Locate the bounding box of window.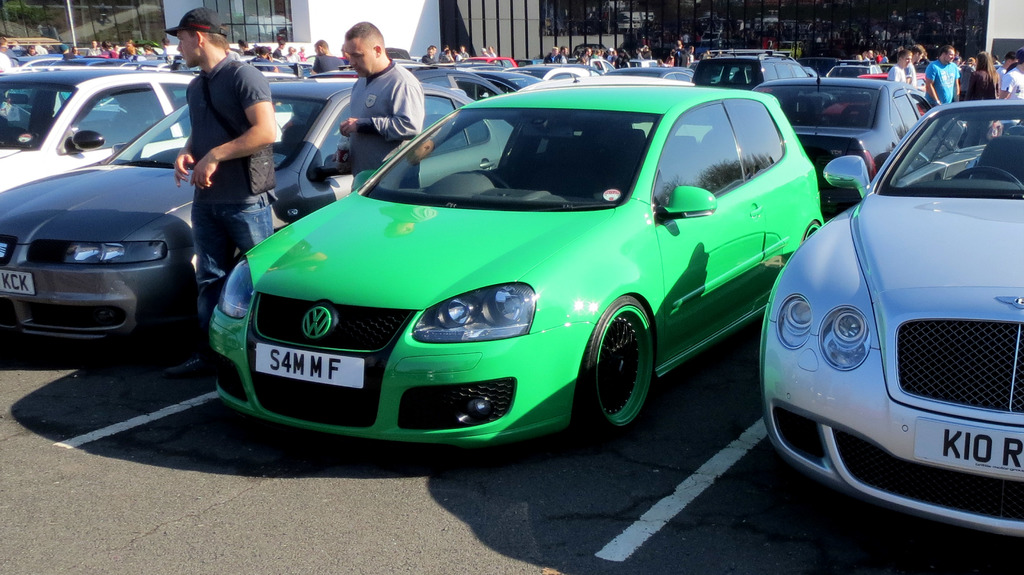
Bounding box: [left=792, top=58, right=810, bottom=77].
